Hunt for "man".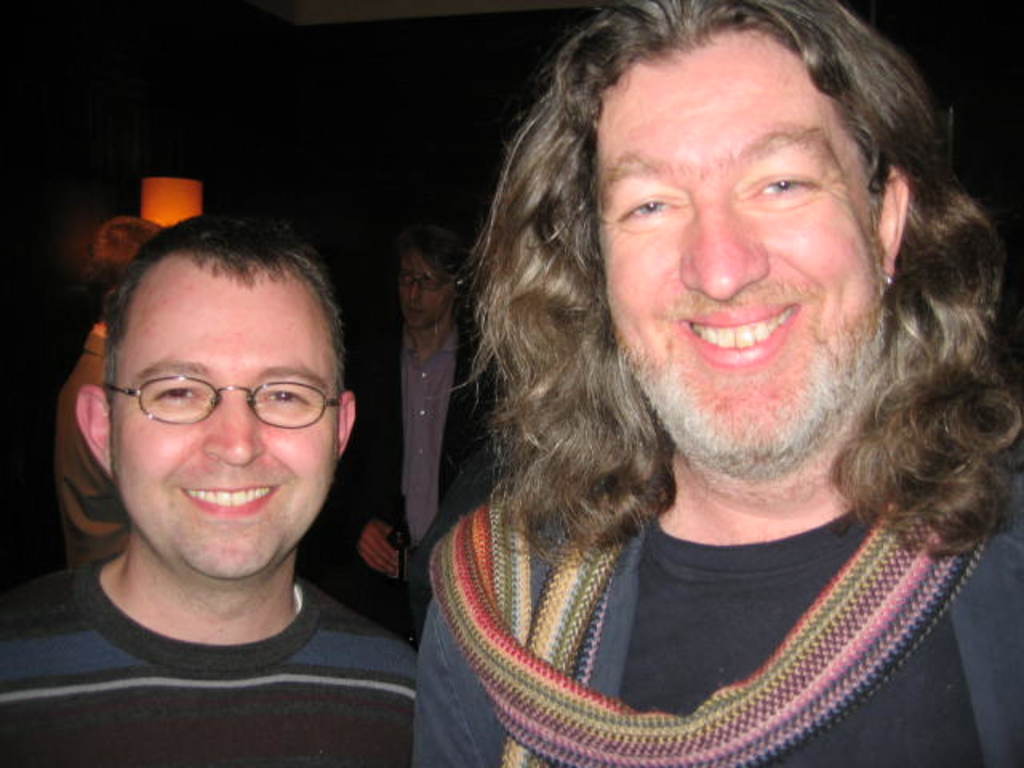
Hunted down at 328, 219, 507, 632.
